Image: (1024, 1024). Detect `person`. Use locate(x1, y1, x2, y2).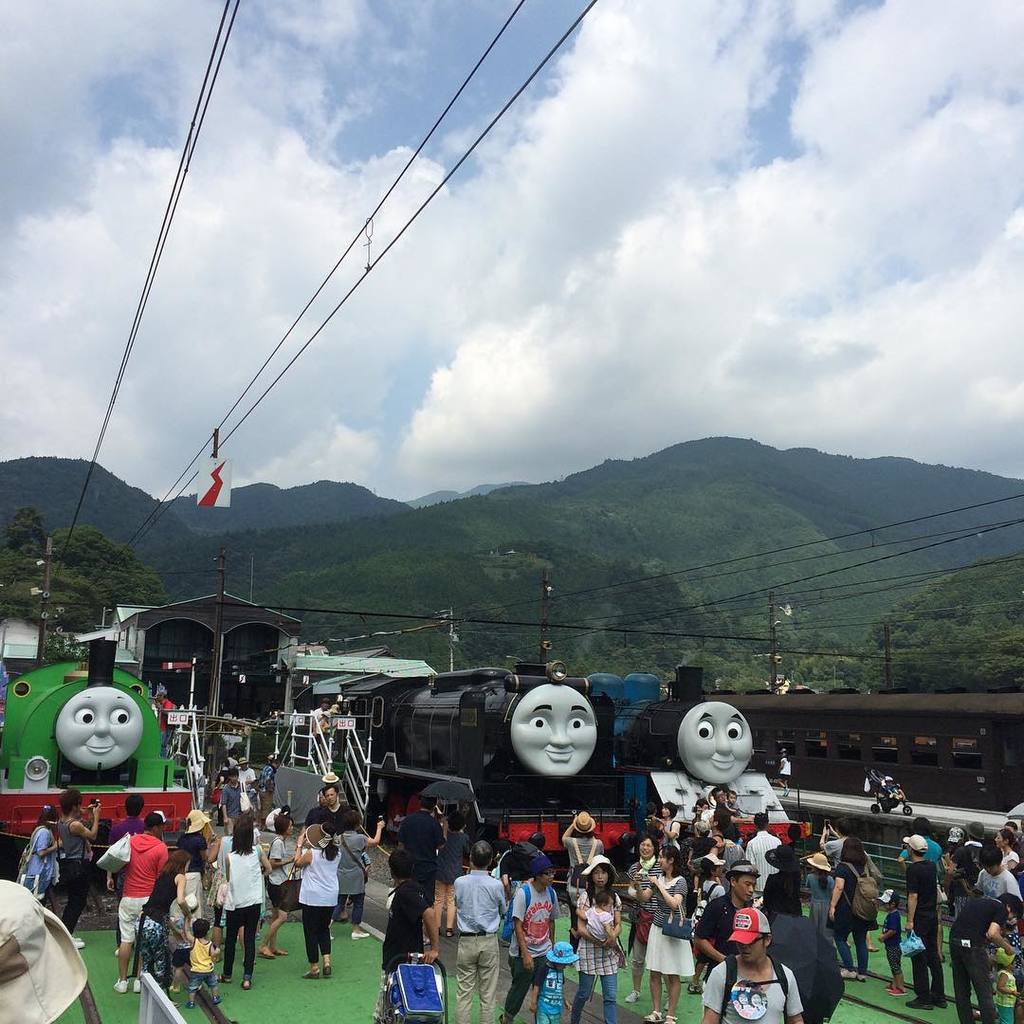
locate(379, 846, 438, 1023).
